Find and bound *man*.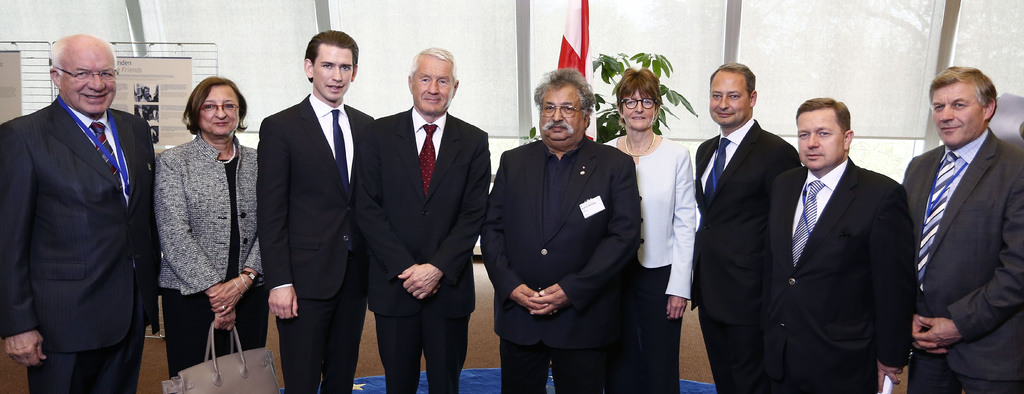
Bound: {"x1": 770, "y1": 97, "x2": 918, "y2": 393}.
